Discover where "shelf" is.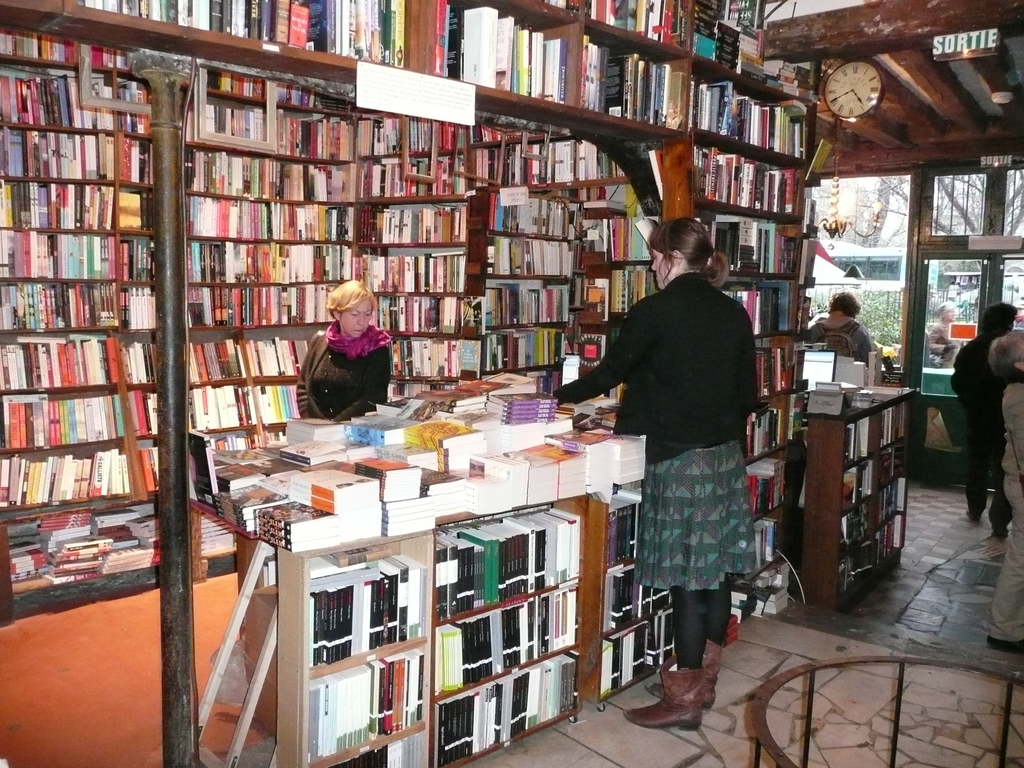
Discovered at (x1=0, y1=284, x2=159, y2=326).
